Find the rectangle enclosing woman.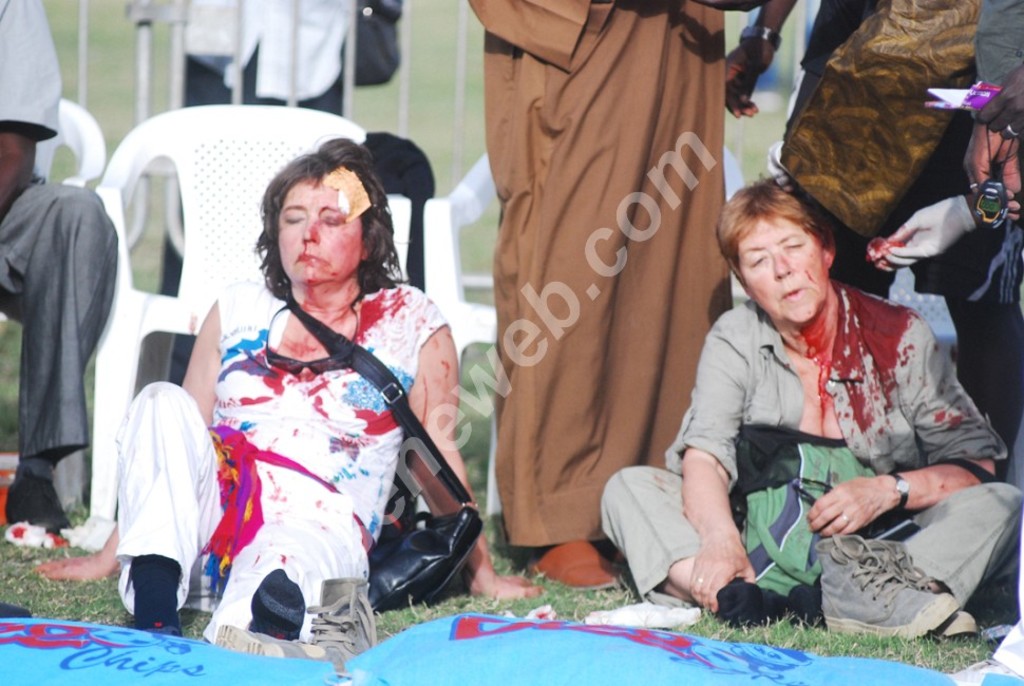
rect(598, 173, 1023, 631).
